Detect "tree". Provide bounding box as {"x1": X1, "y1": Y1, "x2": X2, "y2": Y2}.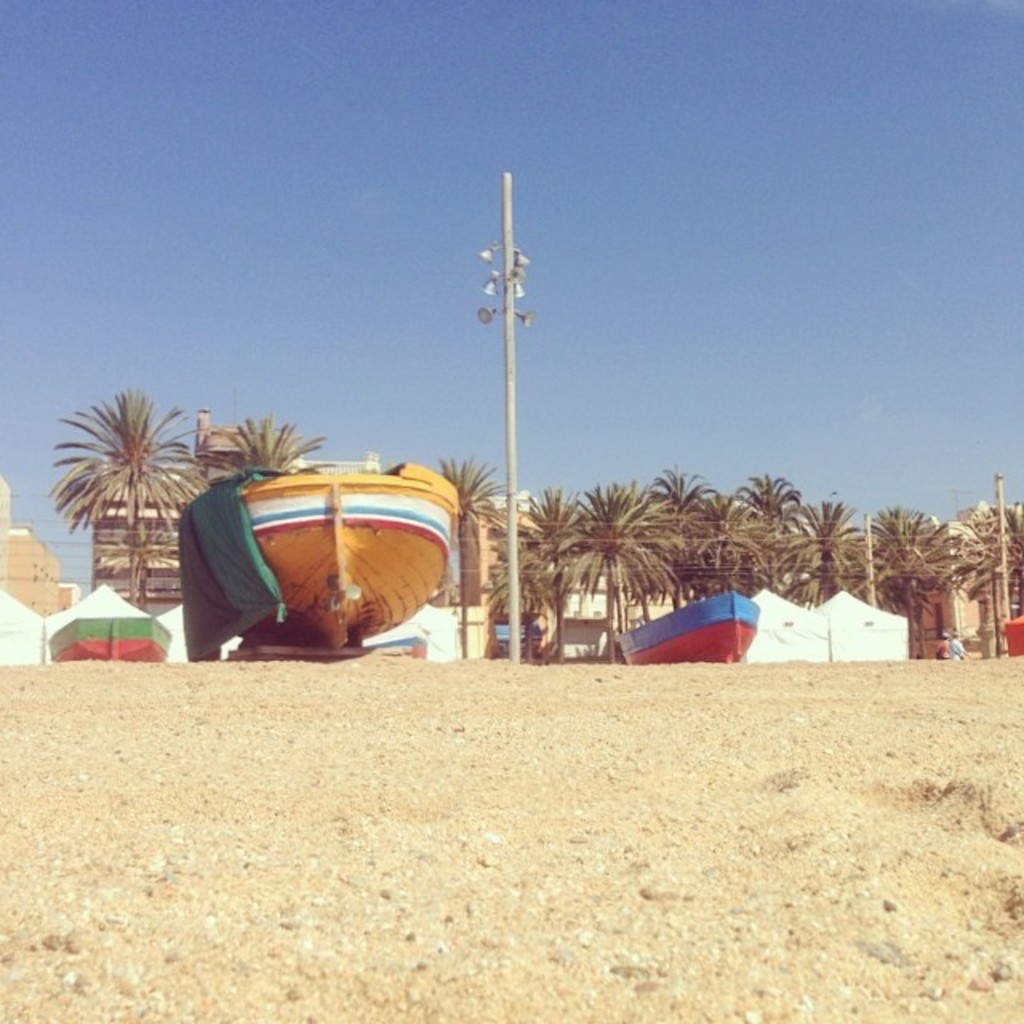
{"x1": 480, "y1": 530, "x2": 557, "y2": 662}.
